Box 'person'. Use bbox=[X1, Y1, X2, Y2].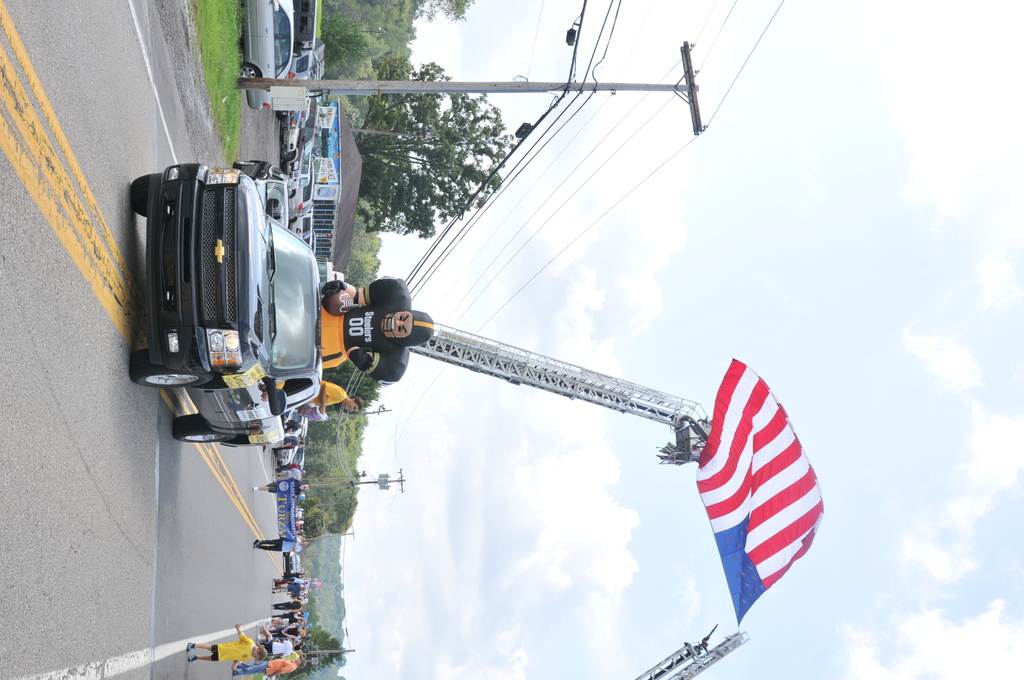
bbox=[252, 478, 308, 494].
